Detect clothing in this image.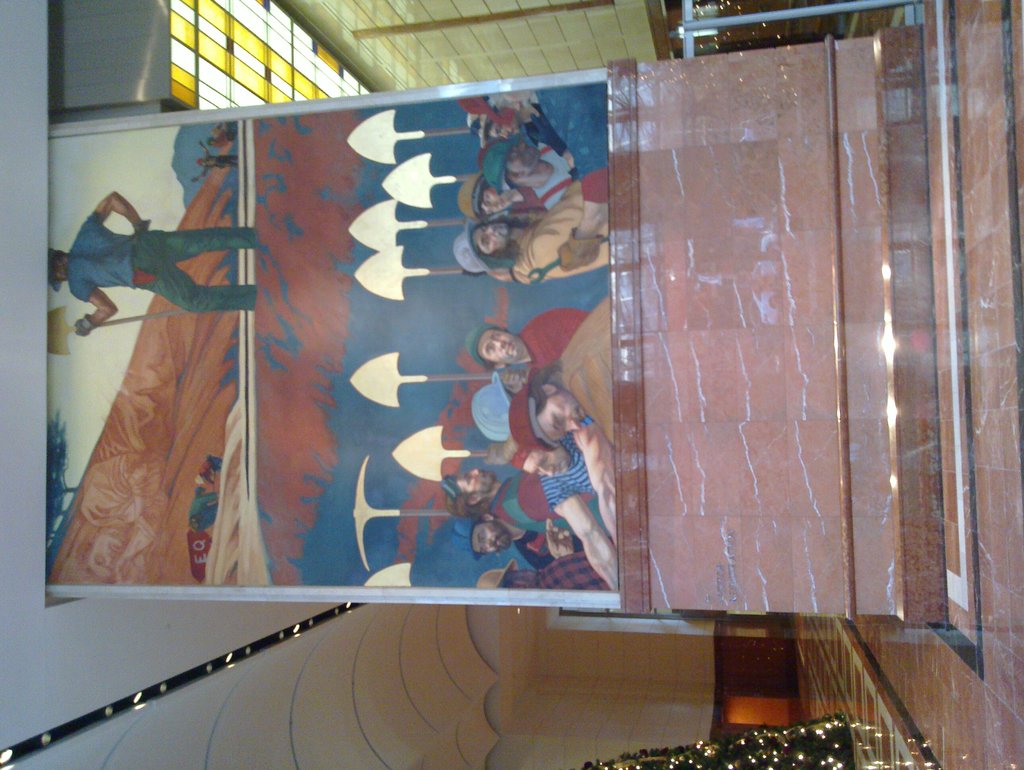
Detection: rect(510, 167, 607, 277).
